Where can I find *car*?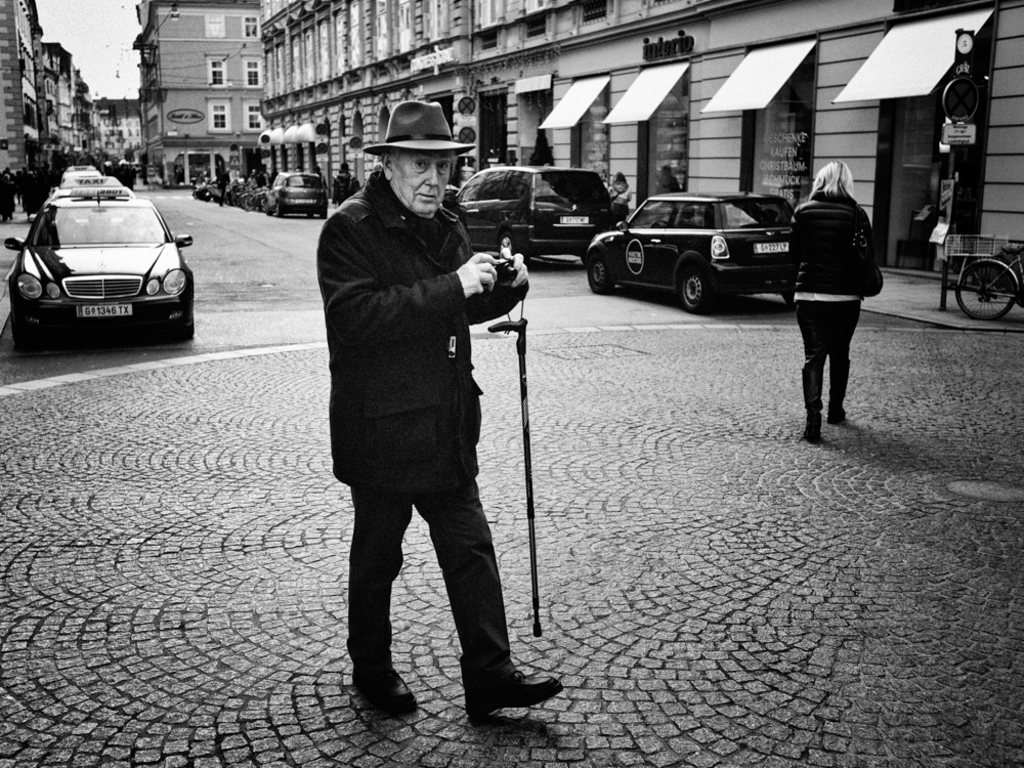
You can find it at (258,163,328,219).
